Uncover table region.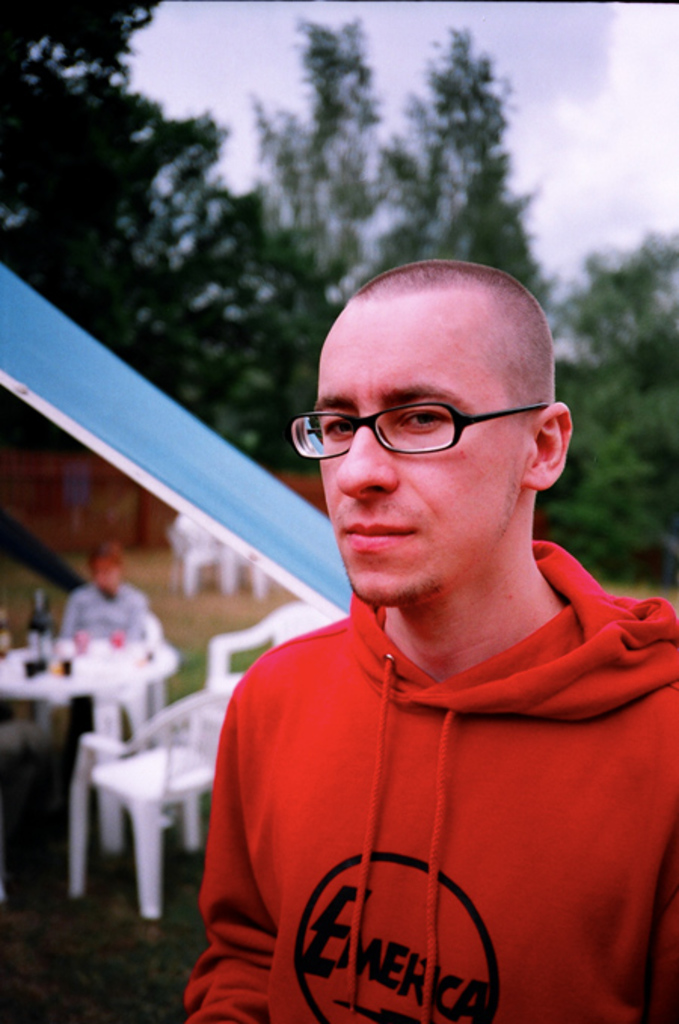
Uncovered: x1=0 y1=633 x2=180 y2=843.
